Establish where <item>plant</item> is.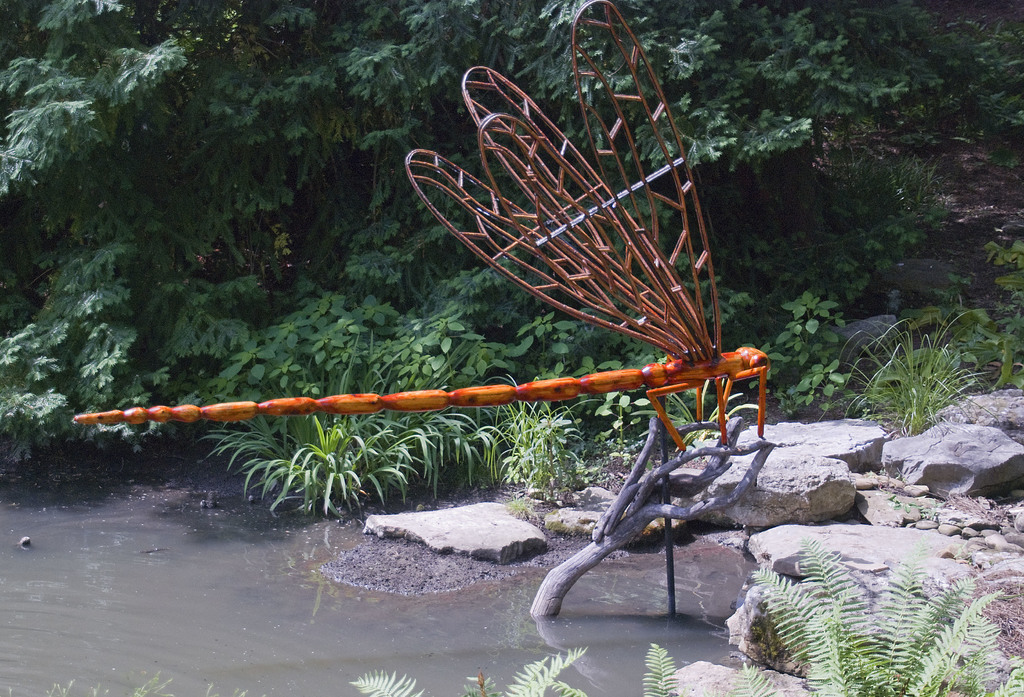
Established at select_region(461, 631, 596, 696).
